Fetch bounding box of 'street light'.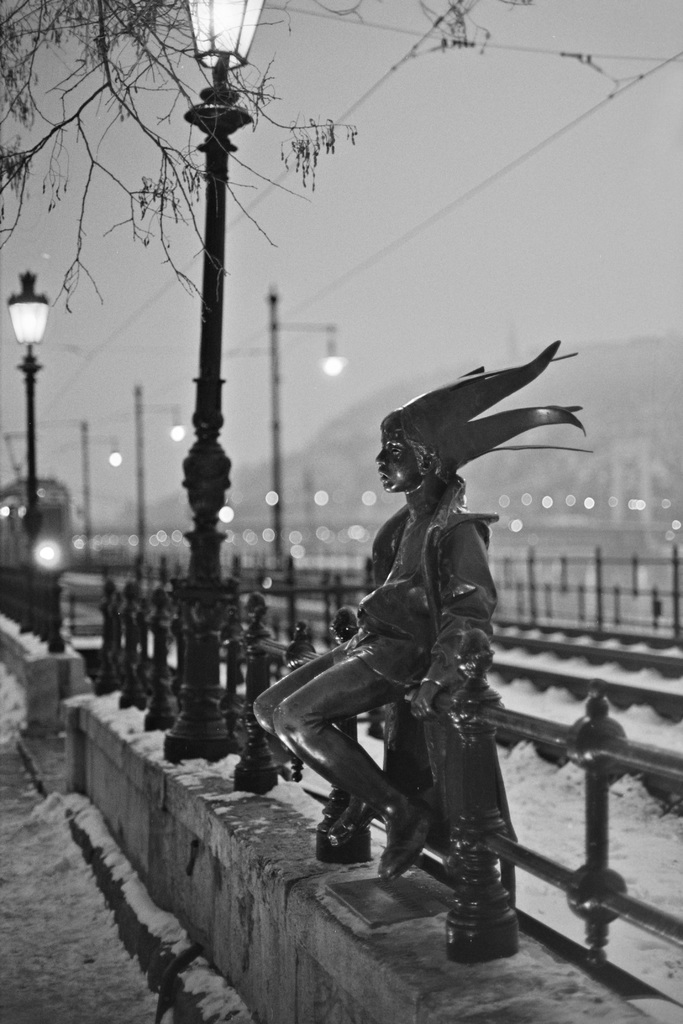
Bbox: x1=272 y1=284 x2=342 y2=568.
